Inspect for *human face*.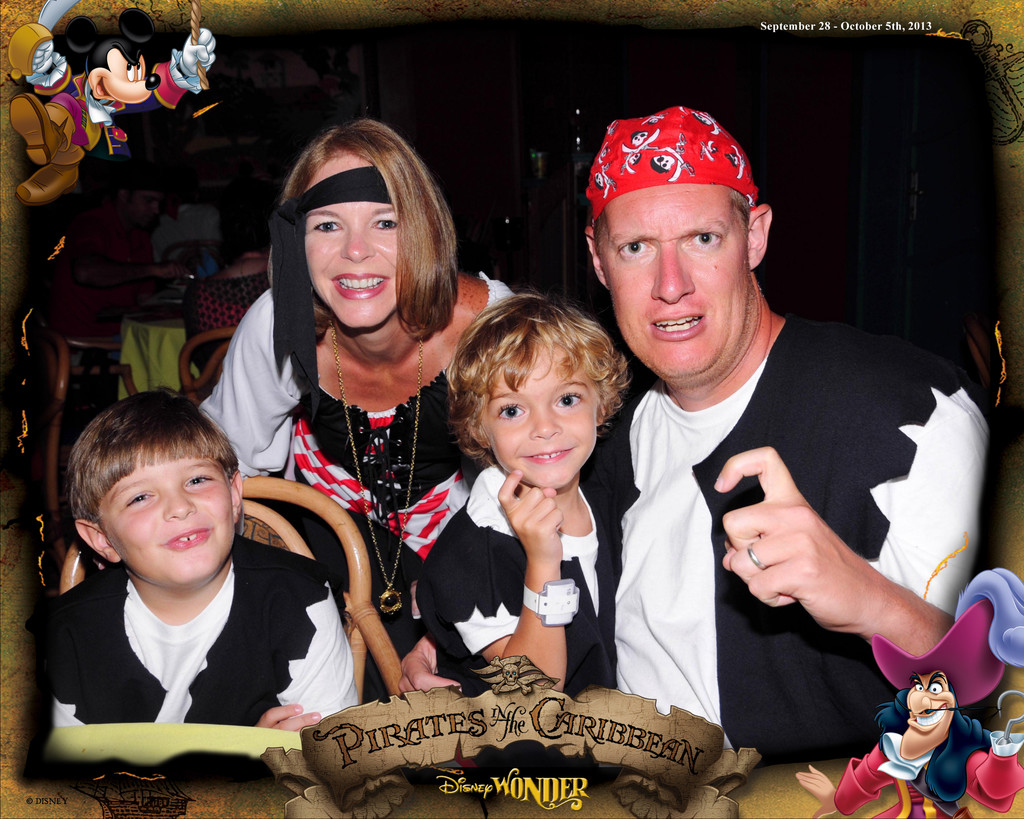
Inspection: select_region(899, 667, 954, 757).
